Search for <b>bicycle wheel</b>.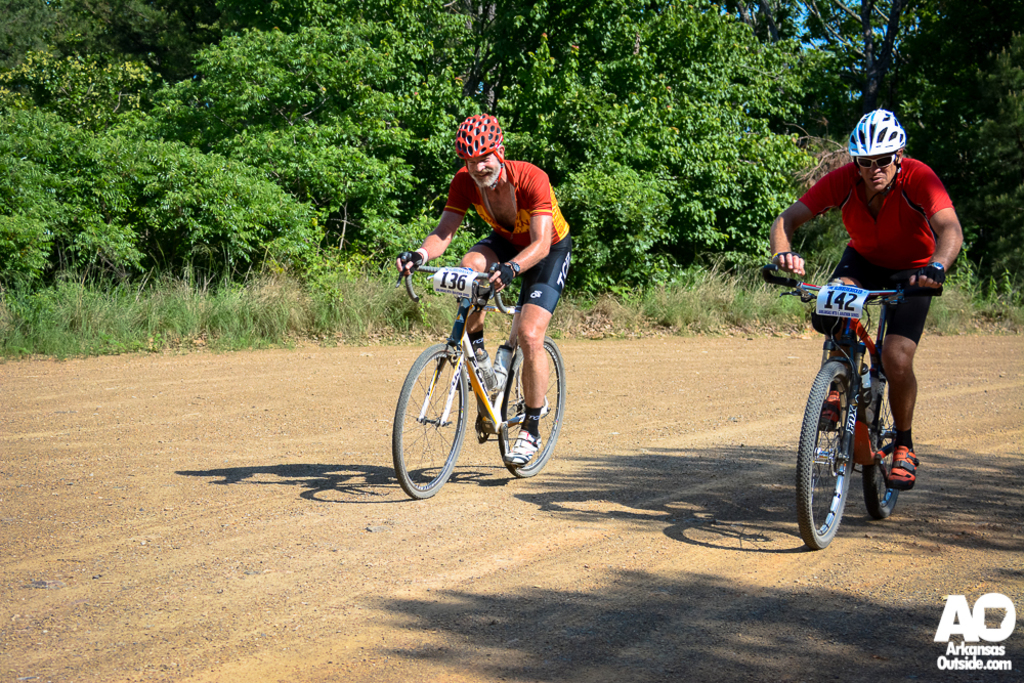
Found at {"x1": 498, "y1": 336, "x2": 563, "y2": 477}.
